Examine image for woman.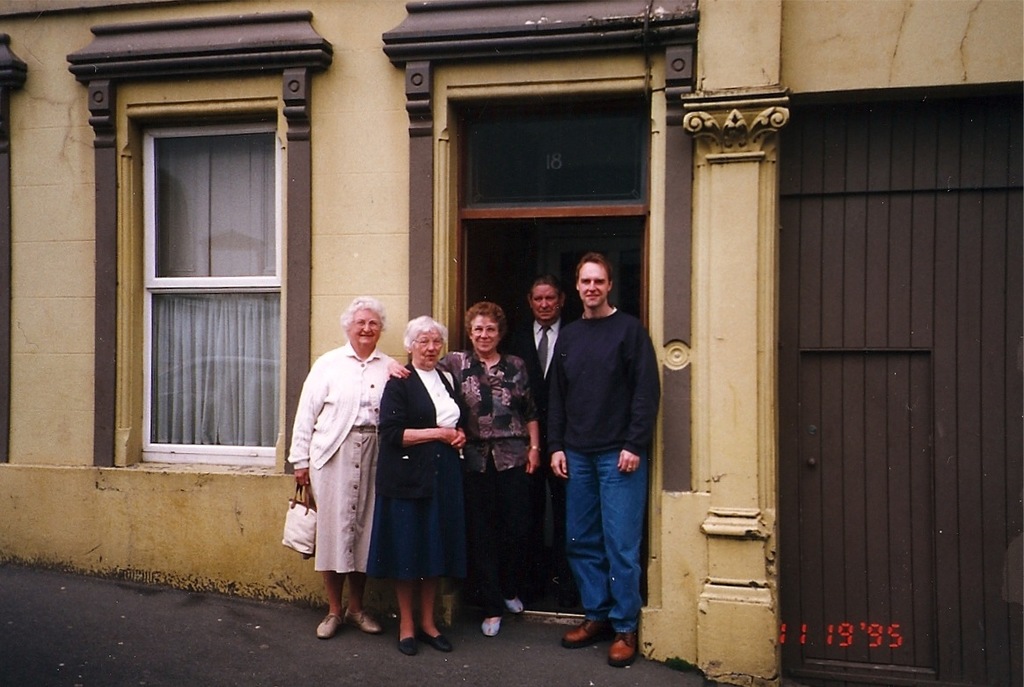
Examination result: {"x1": 288, "y1": 298, "x2": 399, "y2": 643}.
